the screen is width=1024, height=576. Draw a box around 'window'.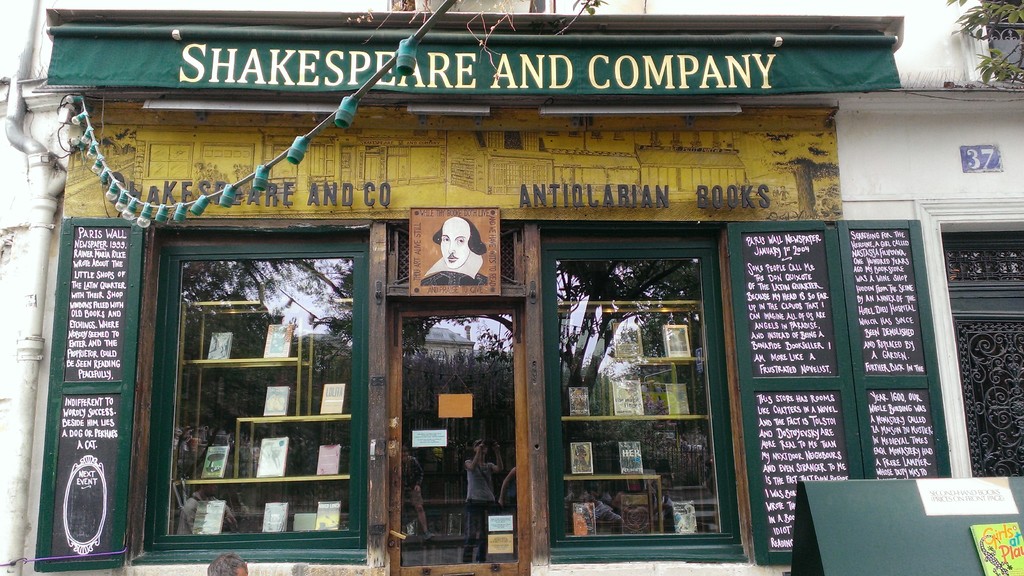
990 29 1023 79.
